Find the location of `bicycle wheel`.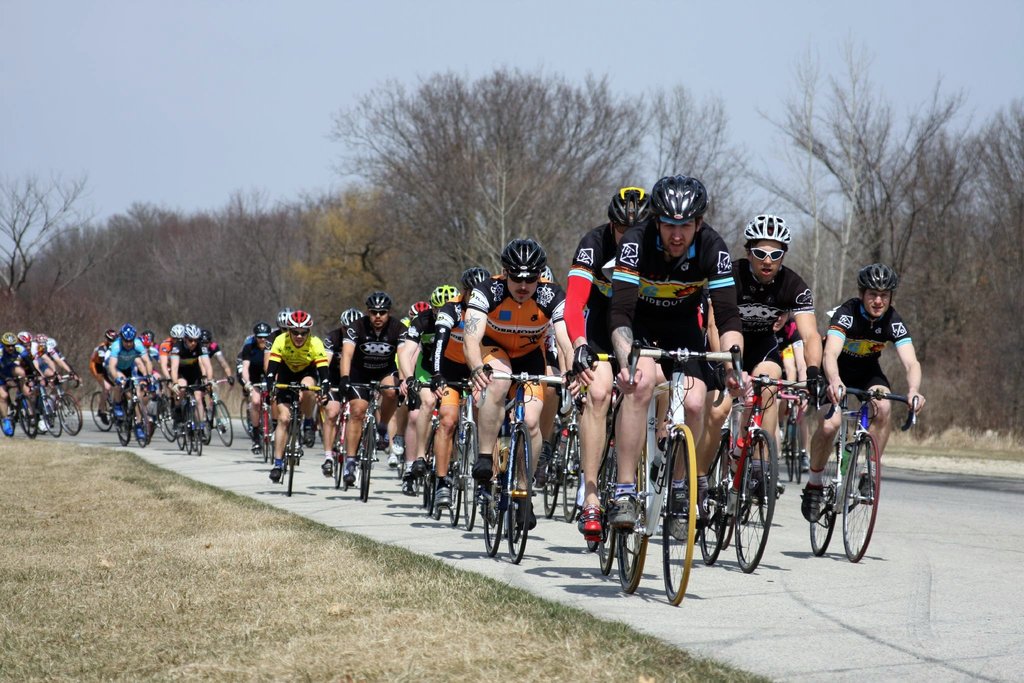
Location: bbox=(483, 421, 509, 561).
